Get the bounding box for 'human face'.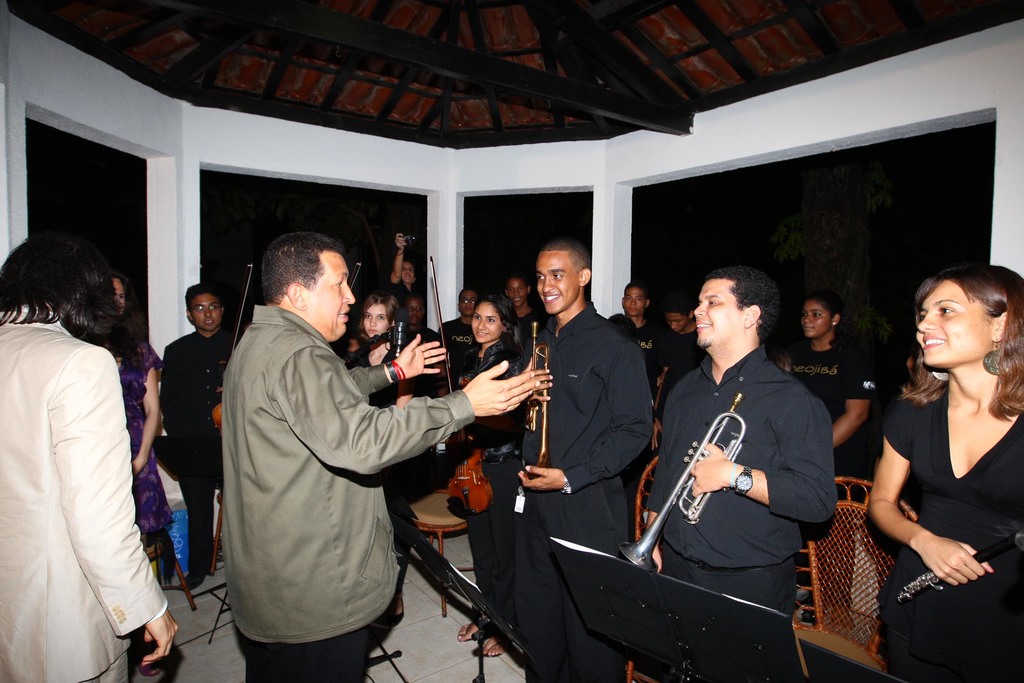
bbox(916, 282, 996, 364).
